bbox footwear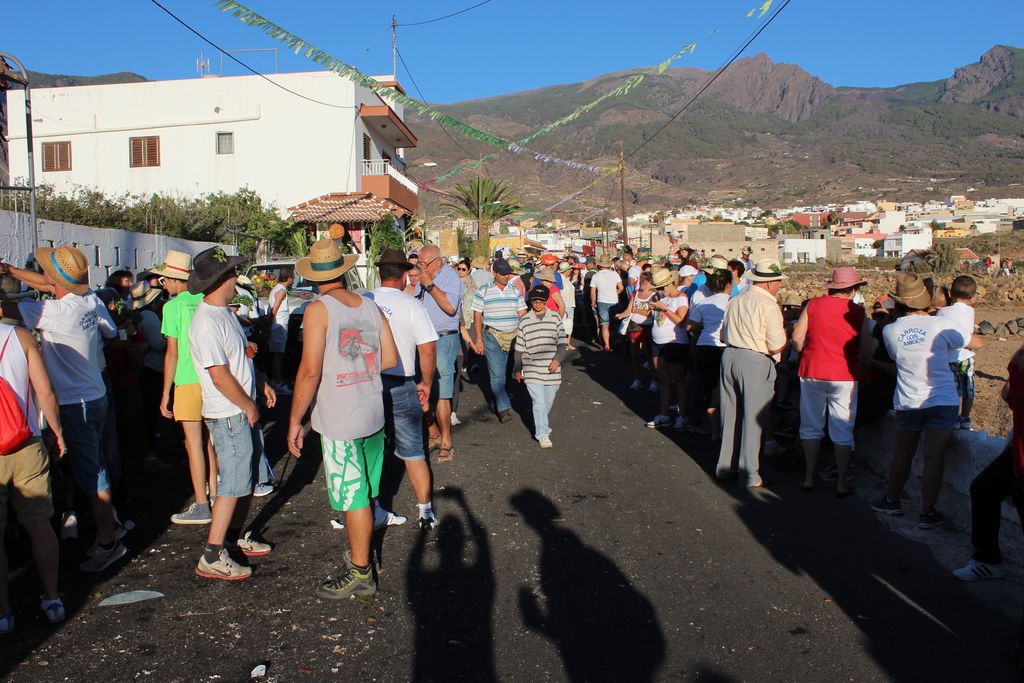
detection(537, 432, 554, 452)
